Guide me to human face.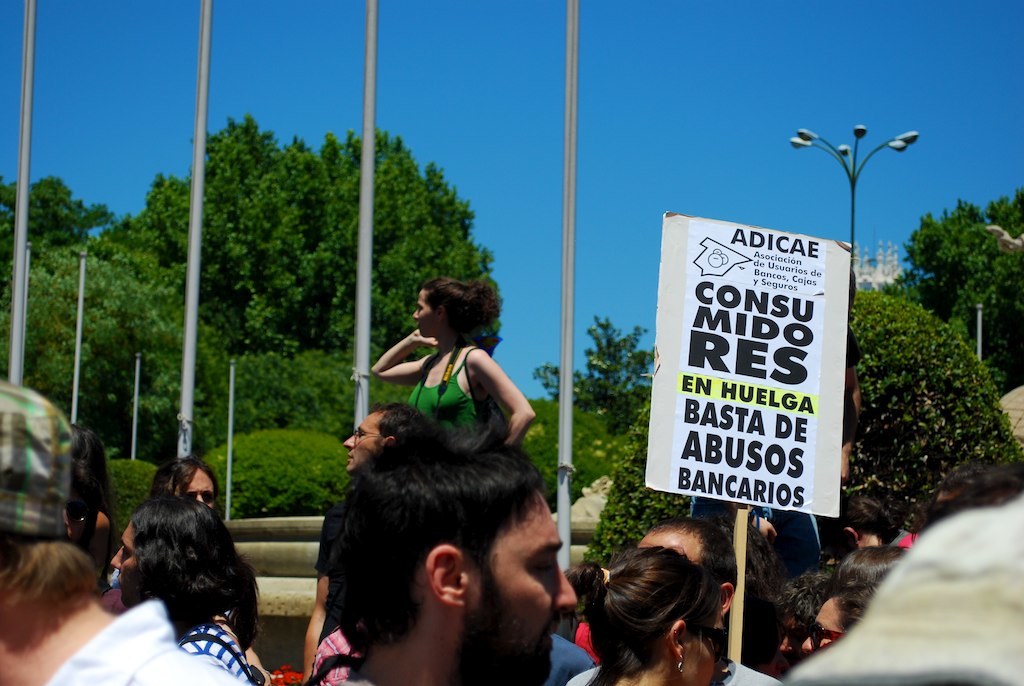
Guidance: 801:598:850:665.
